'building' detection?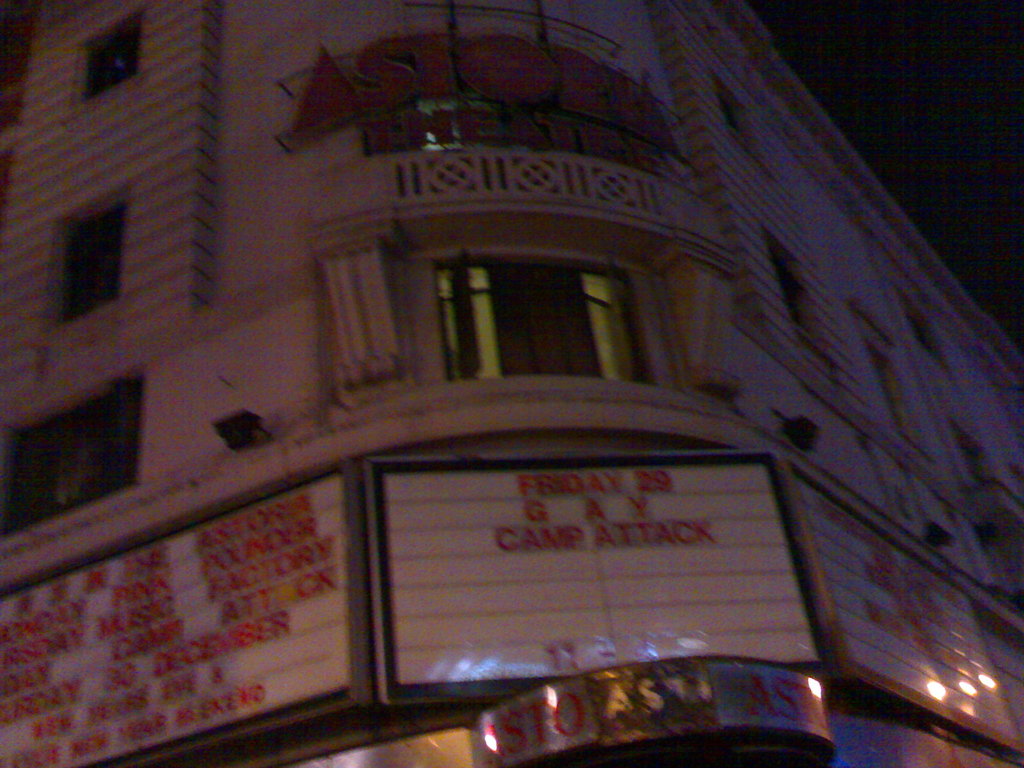
[x1=1, y1=0, x2=1023, y2=767]
